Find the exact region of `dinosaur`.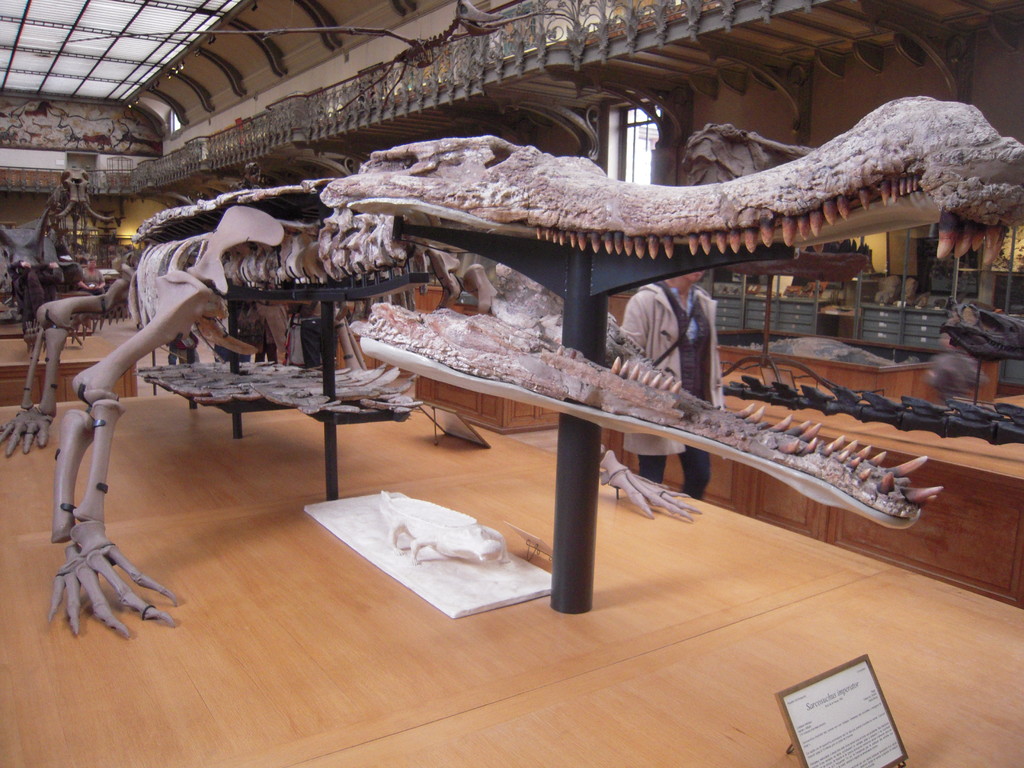
Exact region: bbox(4, 163, 122, 282).
